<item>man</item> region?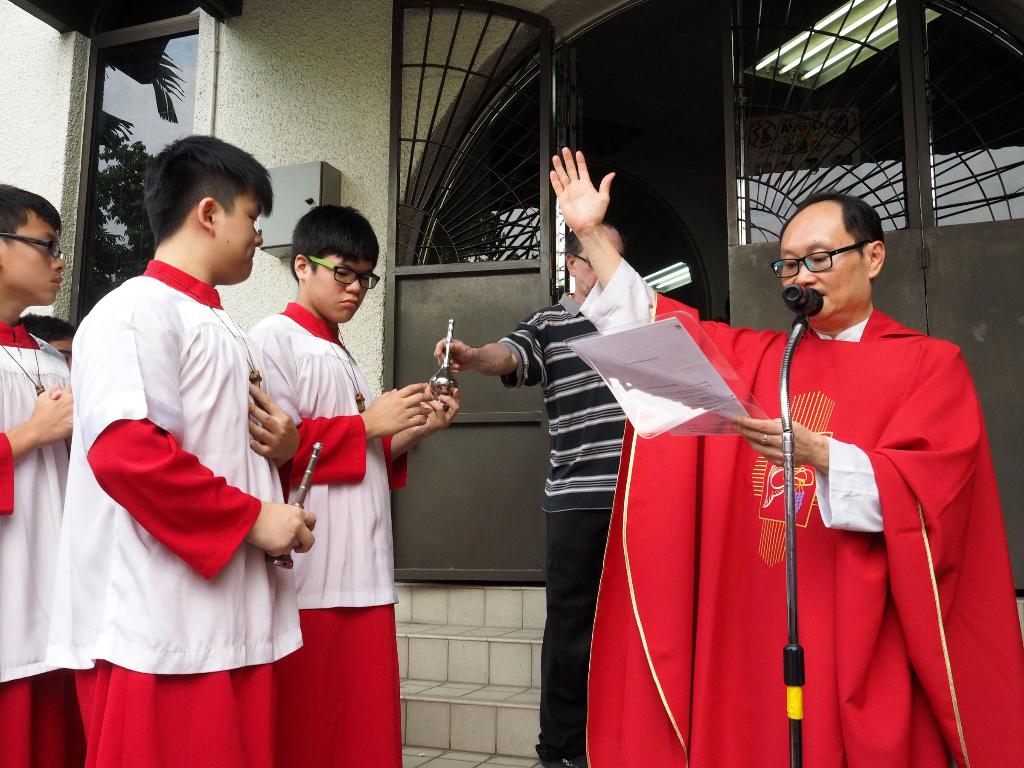
bbox=[435, 220, 624, 767]
